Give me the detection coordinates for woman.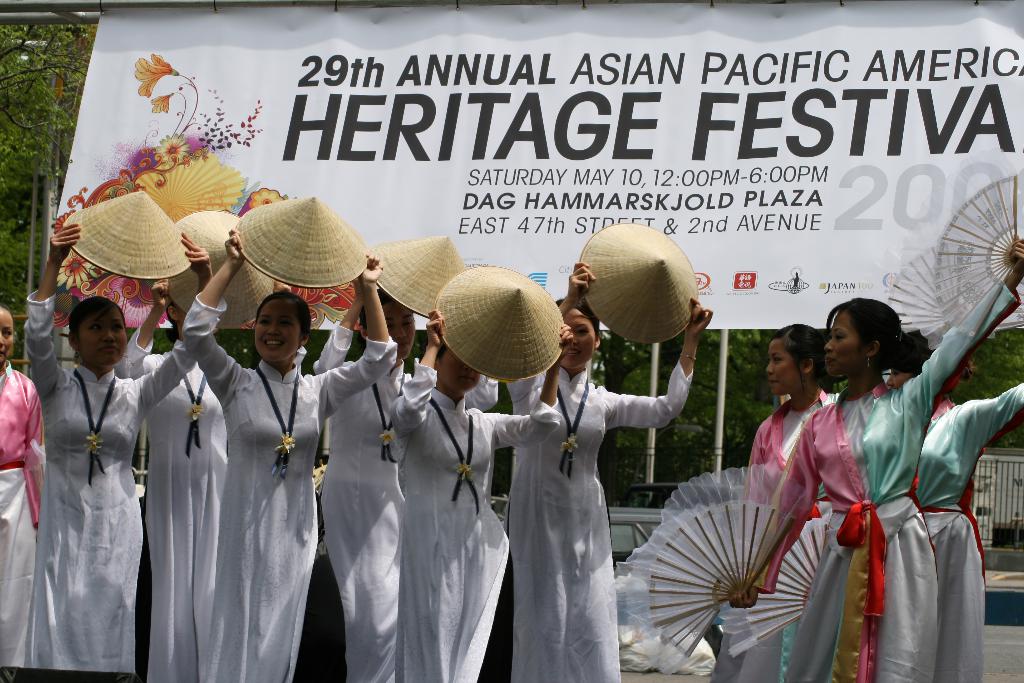
BBox(36, 211, 199, 682).
